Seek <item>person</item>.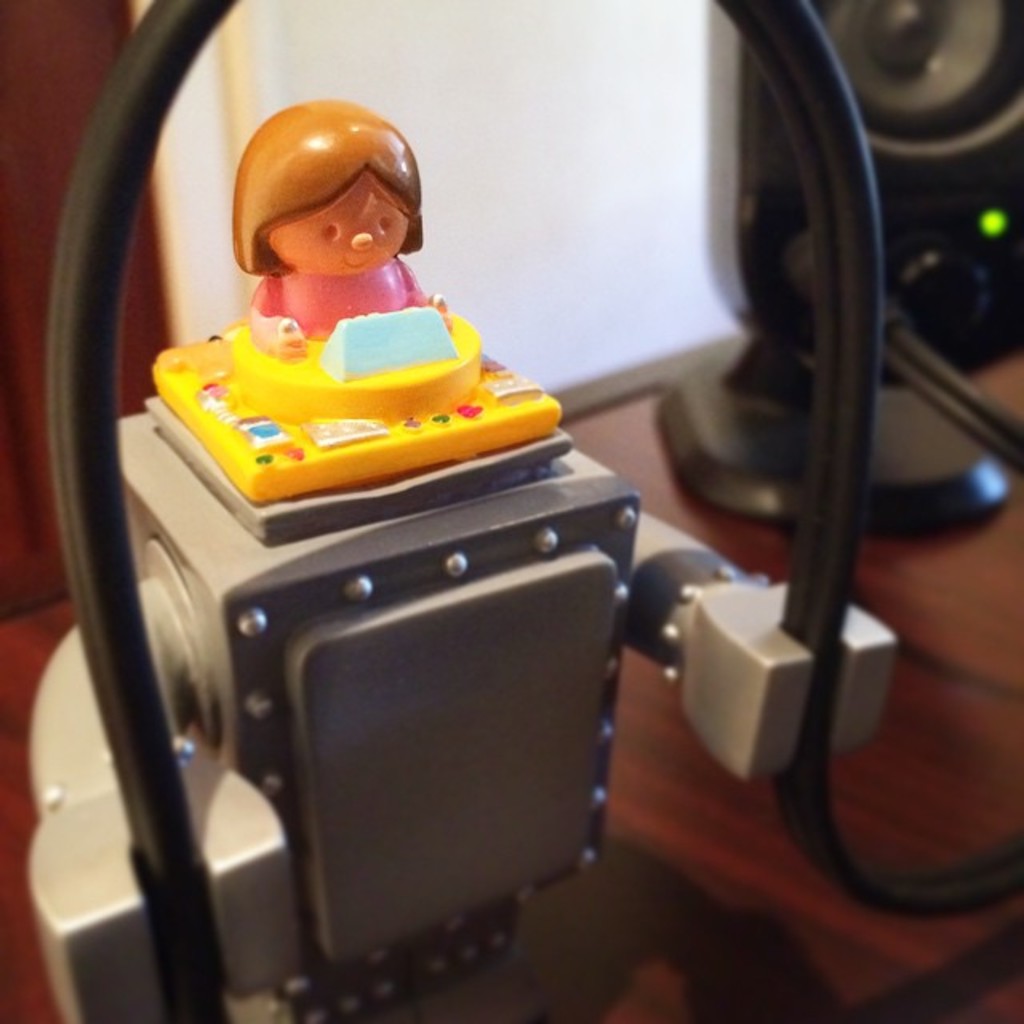
box(216, 101, 454, 347).
